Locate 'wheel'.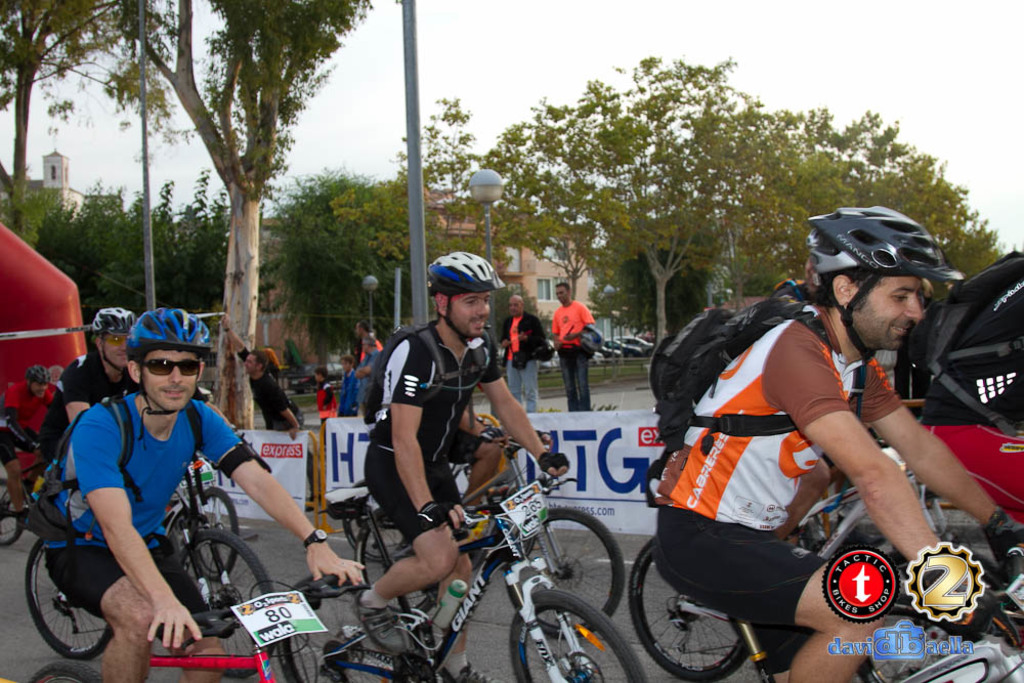
Bounding box: box=[892, 490, 1009, 574].
